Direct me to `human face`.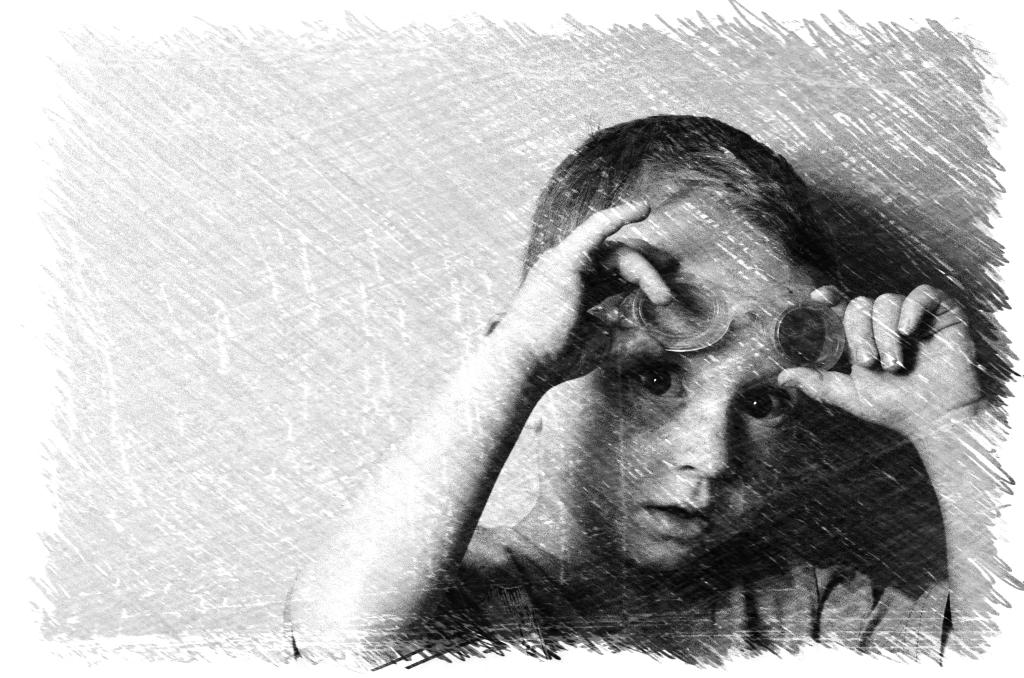
Direction: select_region(548, 240, 811, 574).
